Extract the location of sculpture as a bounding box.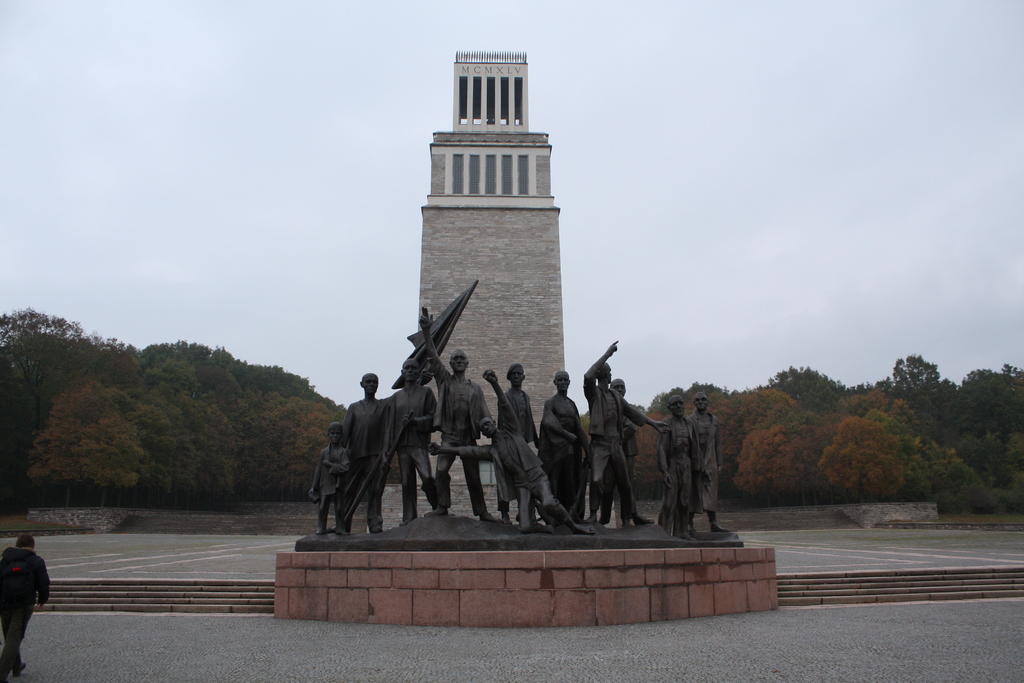
region(500, 364, 540, 524).
